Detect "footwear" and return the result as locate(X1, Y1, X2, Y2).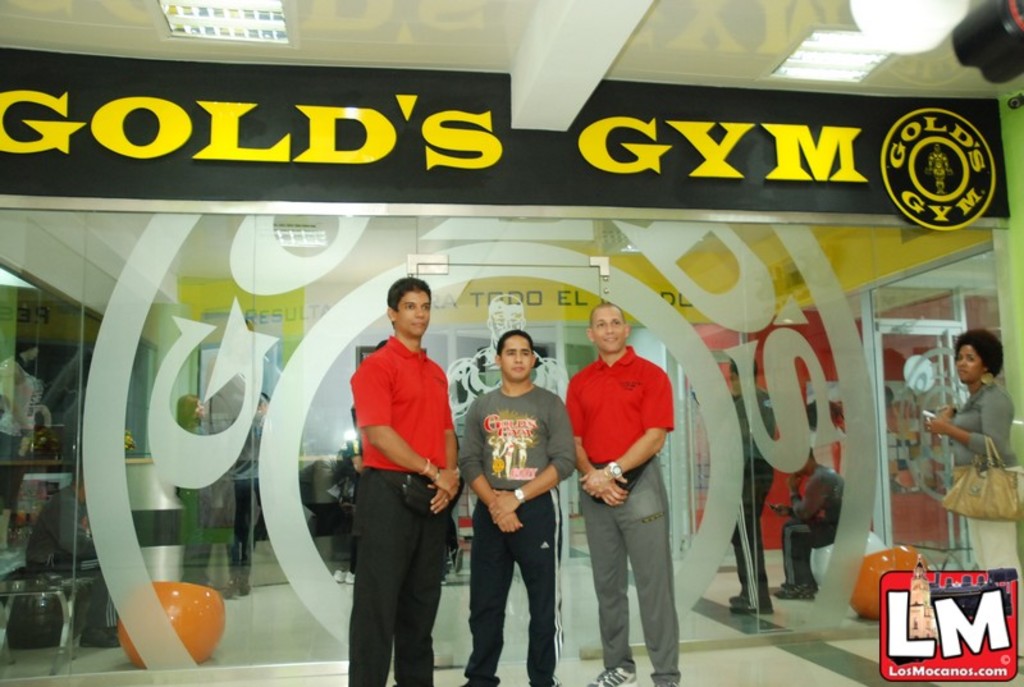
locate(737, 601, 777, 610).
